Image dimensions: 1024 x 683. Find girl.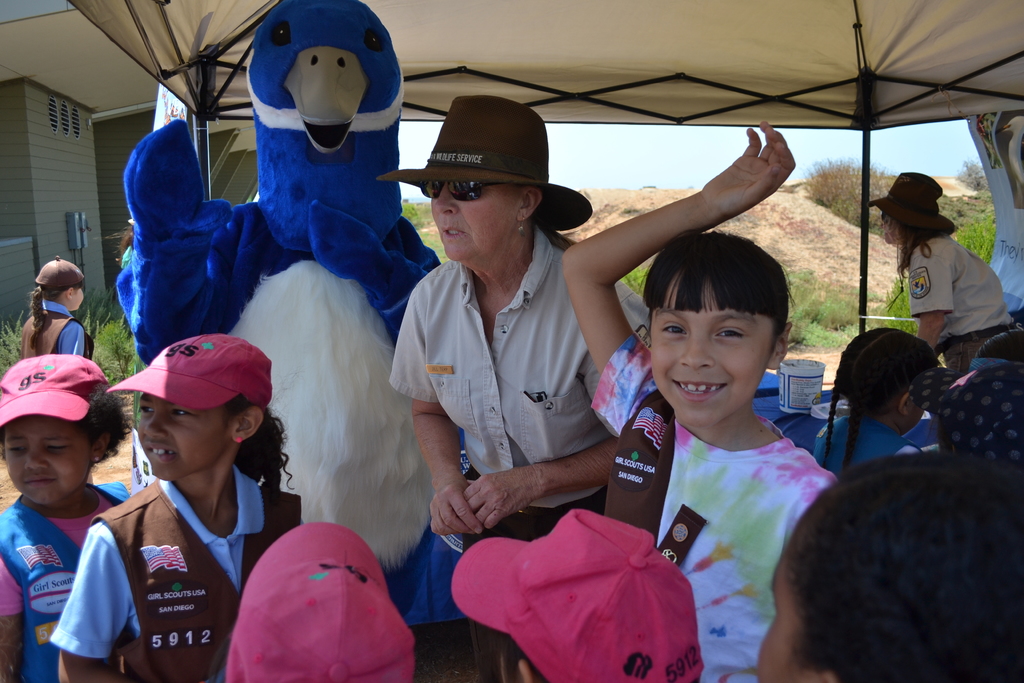
(17, 253, 94, 361).
